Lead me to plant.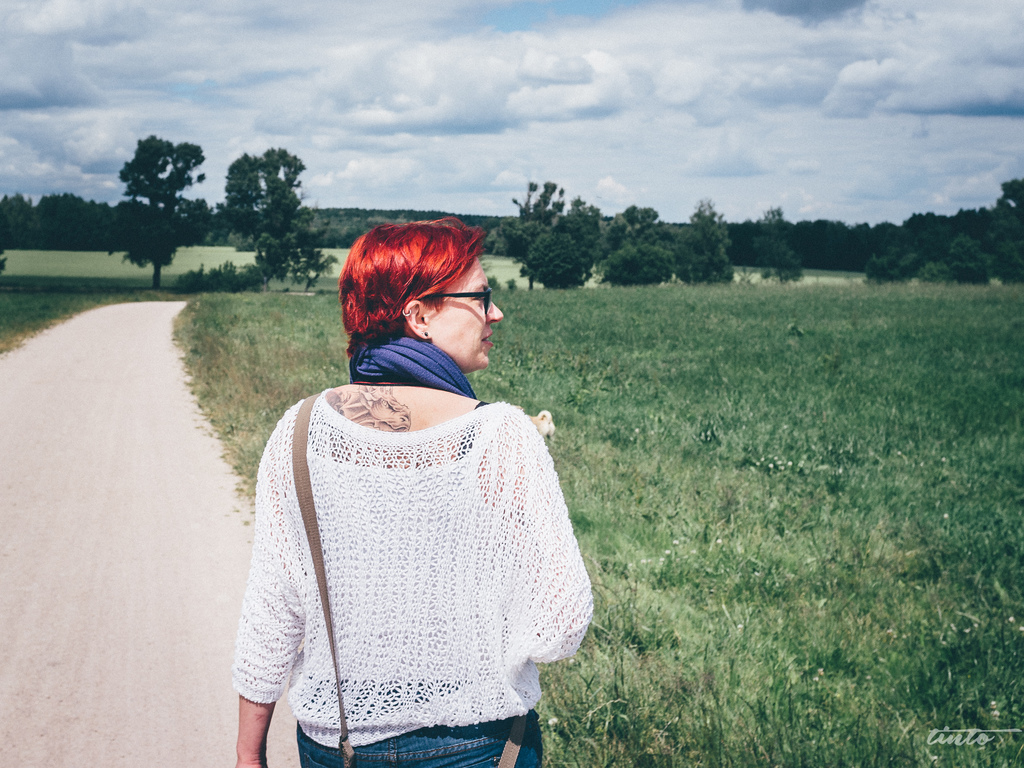
Lead to {"left": 508, "top": 277, "right": 518, "bottom": 290}.
